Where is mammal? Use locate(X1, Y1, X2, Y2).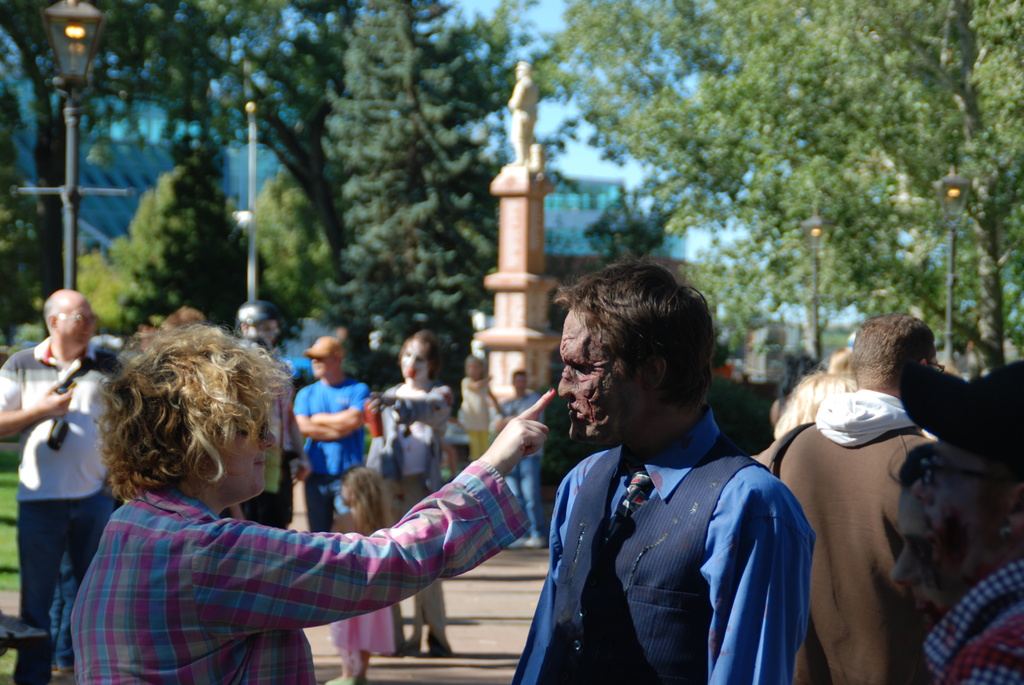
locate(513, 258, 822, 684).
